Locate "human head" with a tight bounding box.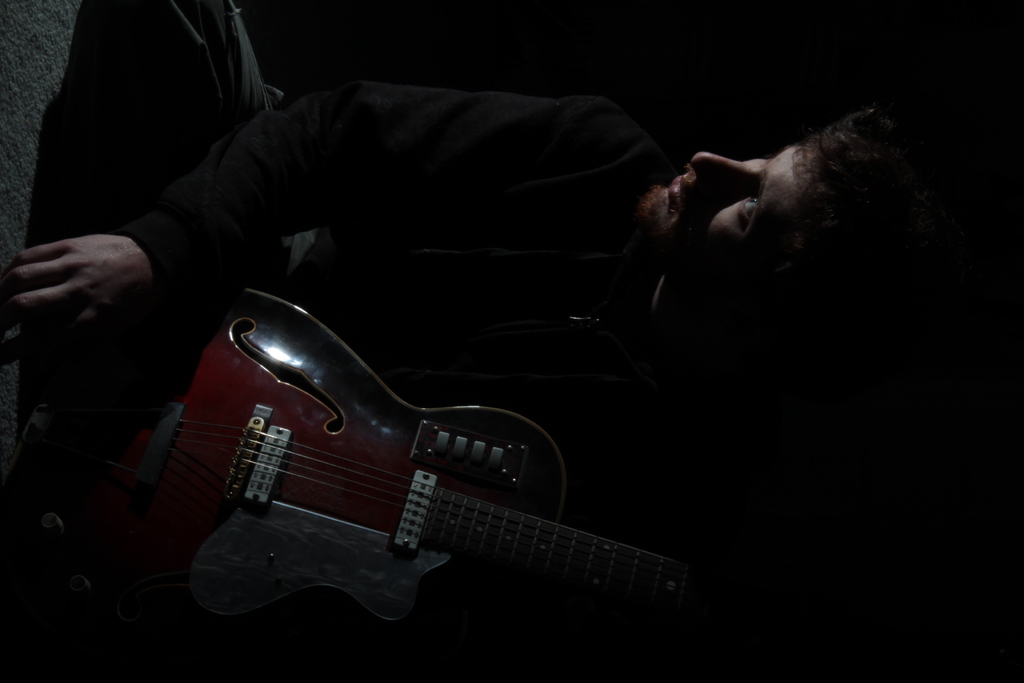
(x1=672, y1=109, x2=947, y2=352).
